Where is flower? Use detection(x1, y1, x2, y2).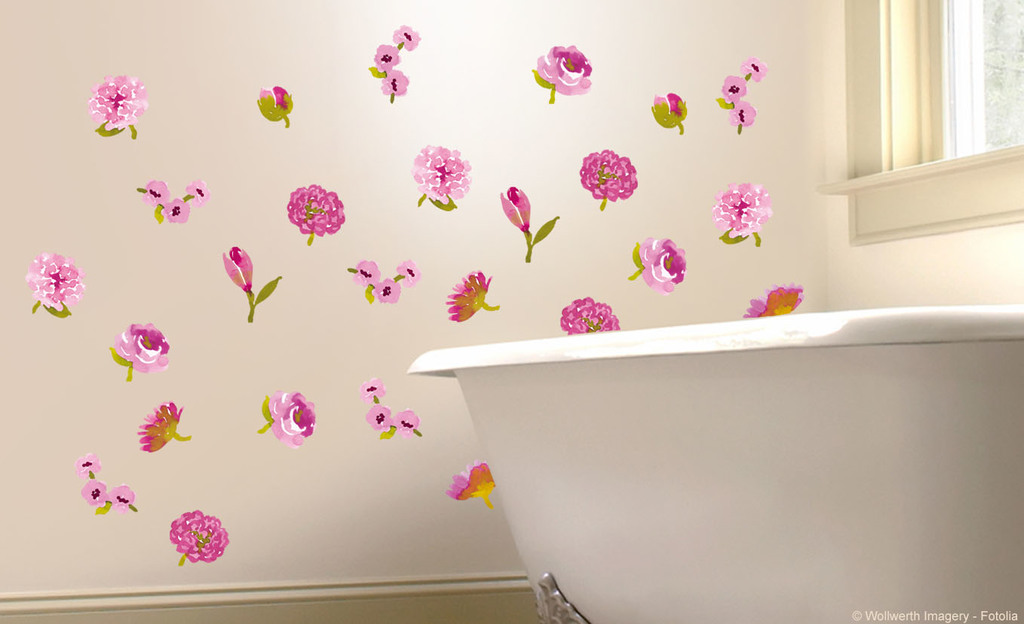
detection(396, 257, 422, 288).
